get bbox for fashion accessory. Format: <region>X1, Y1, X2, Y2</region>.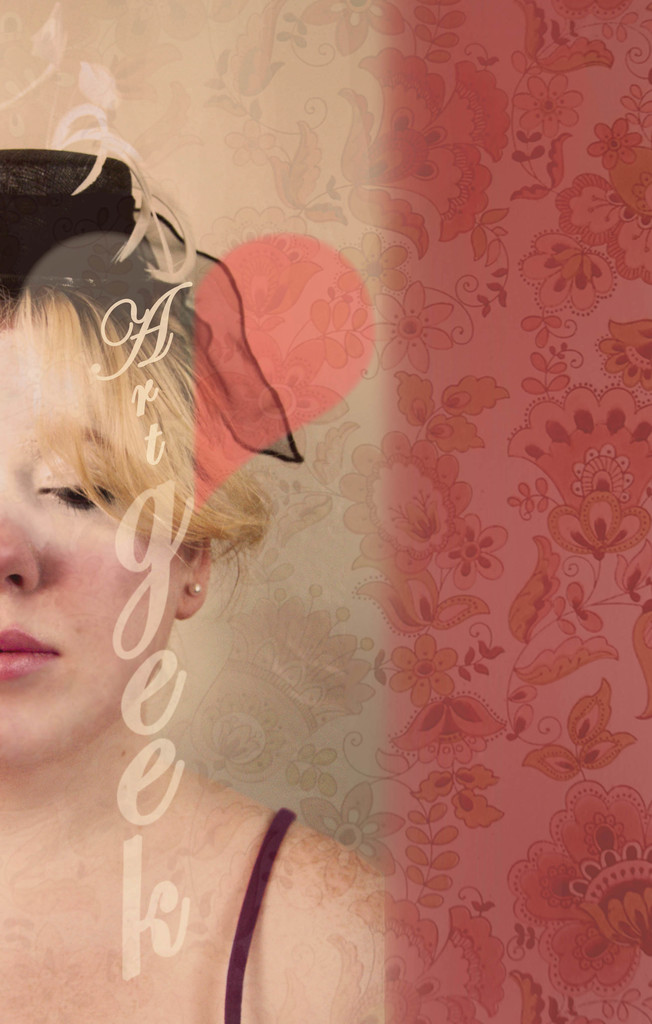
<region>2, 141, 299, 469</region>.
